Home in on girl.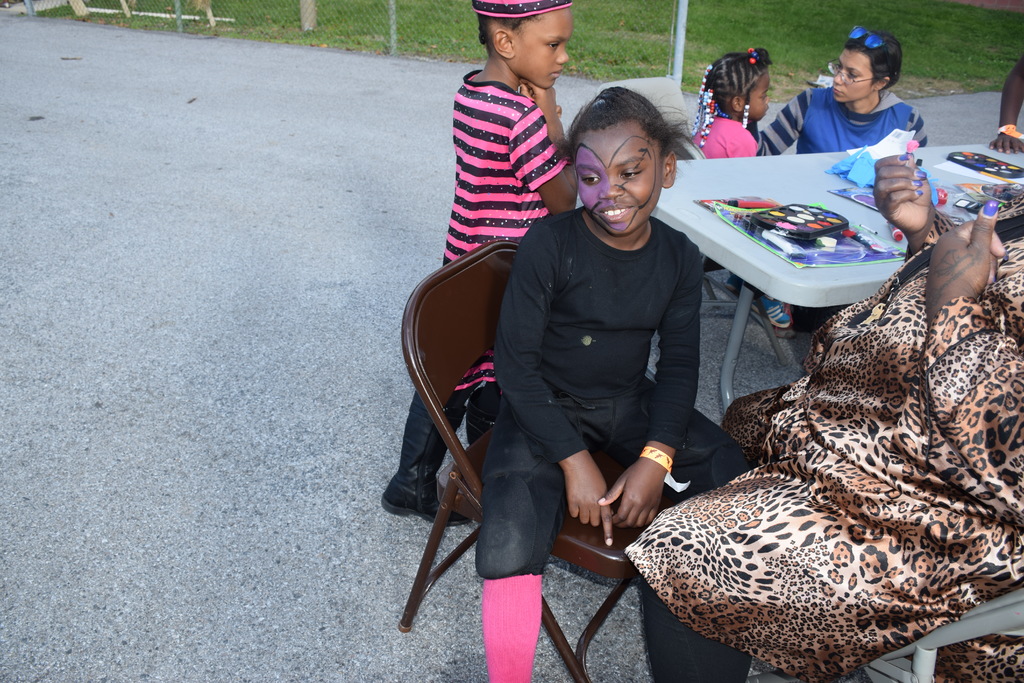
Homed in at 481,84,724,682.
